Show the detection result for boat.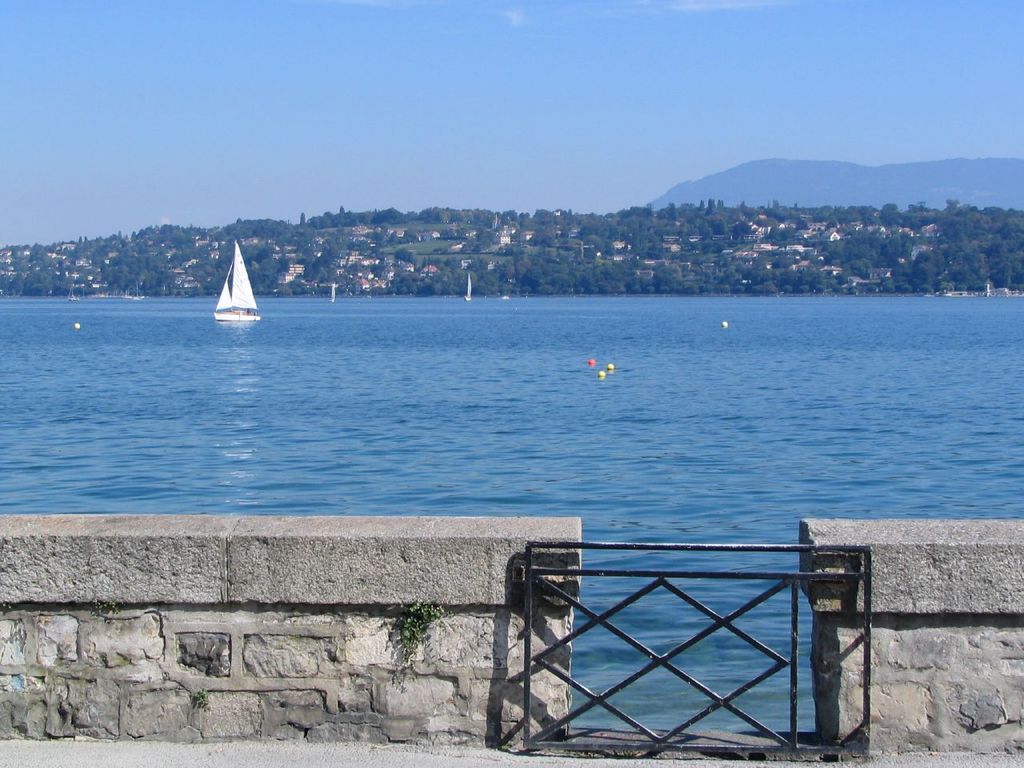
bbox=[466, 274, 474, 303].
